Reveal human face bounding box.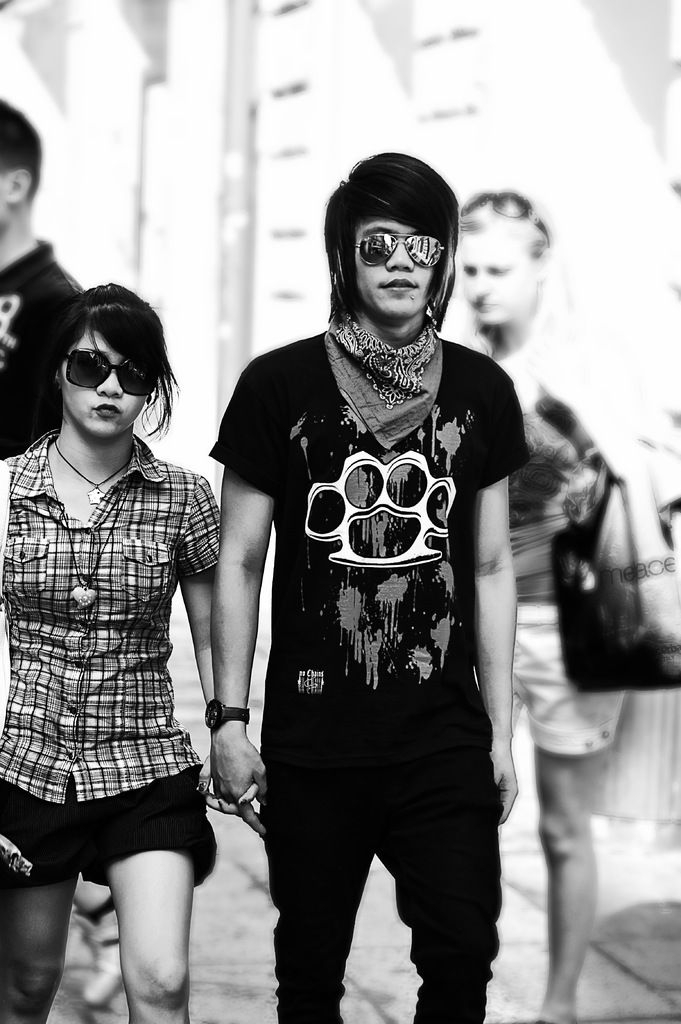
Revealed: pyautogui.locateOnScreen(355, 221, 438, 319).
